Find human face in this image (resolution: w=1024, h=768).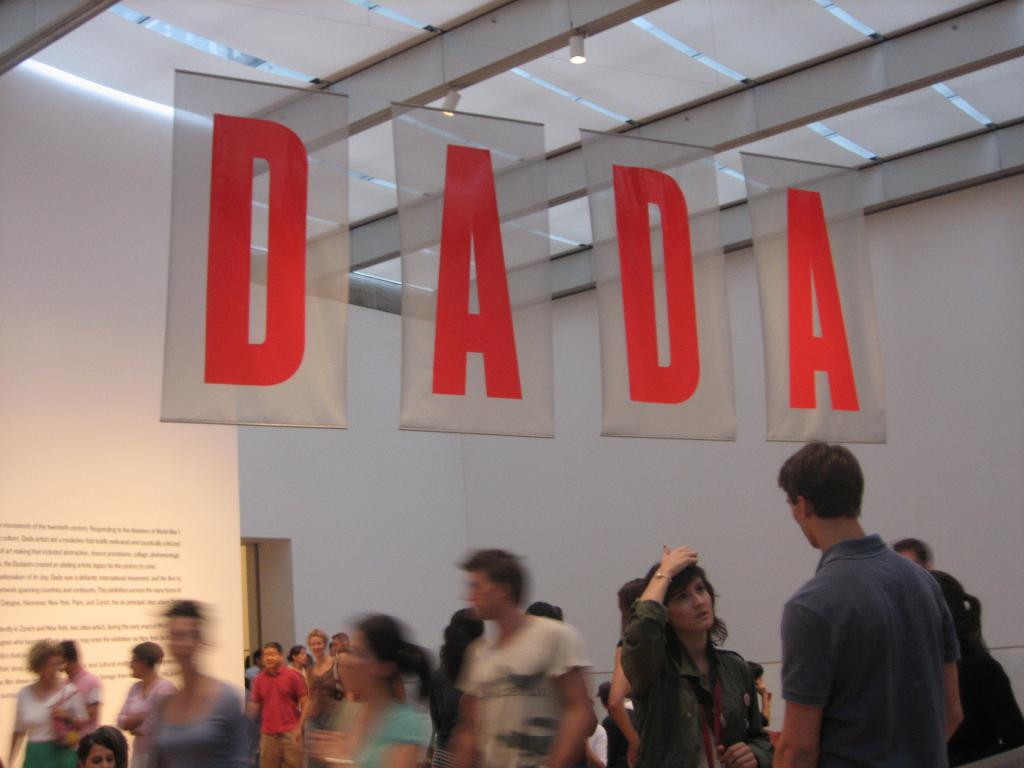
l=464, t=569, r=505, b=620.
